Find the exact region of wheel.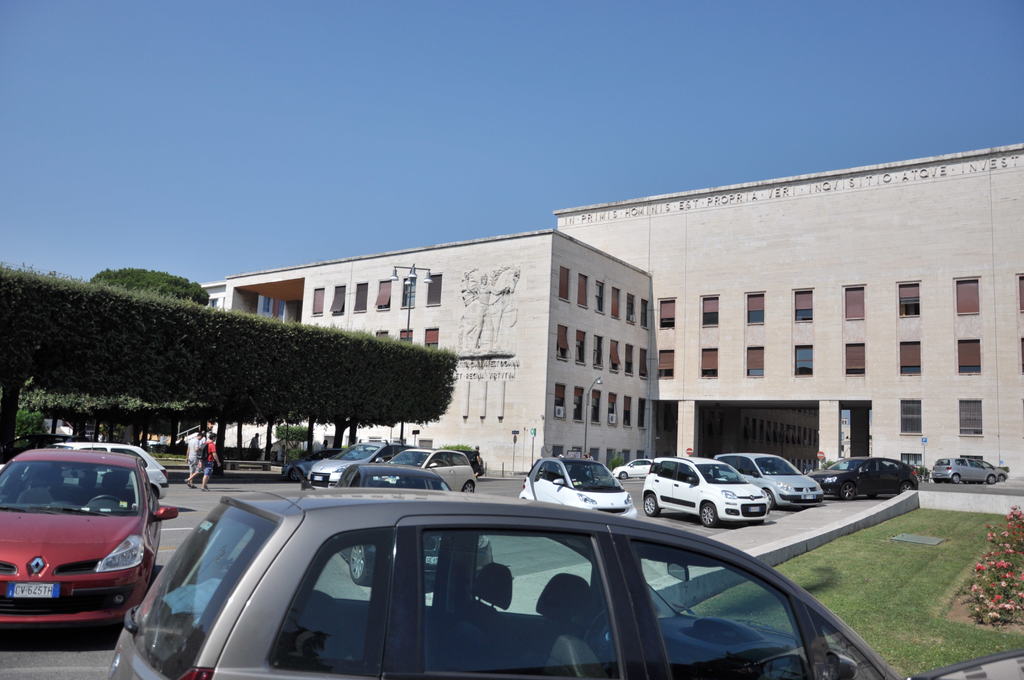
Exact region: [588,476,601,482].
